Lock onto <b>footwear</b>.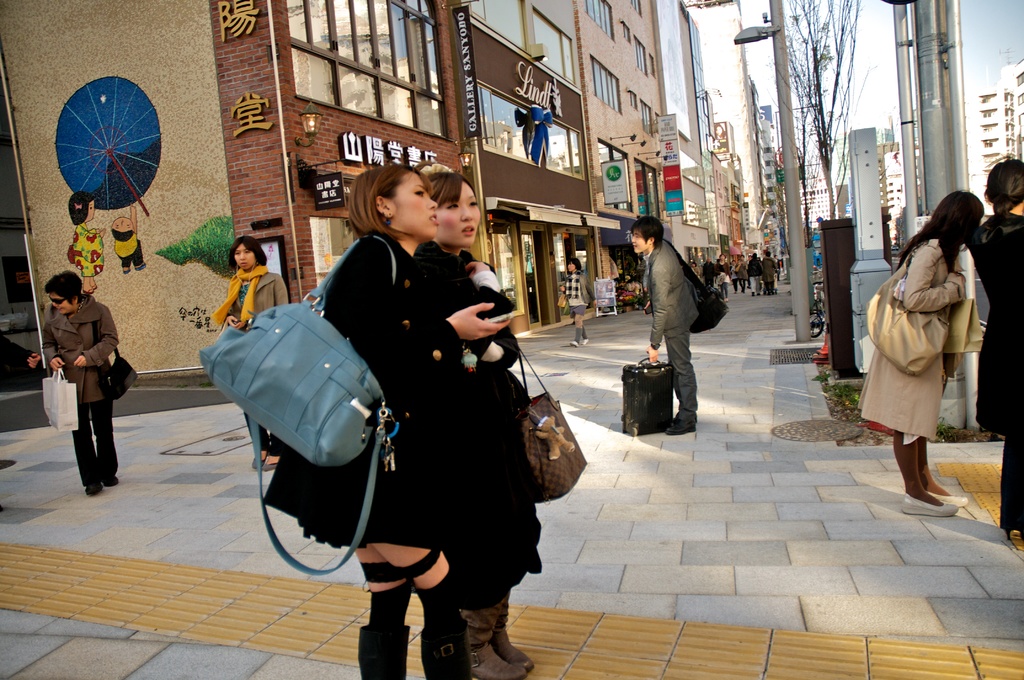
Locked: <bbox>358, 625, 412, 679</bbox>.
